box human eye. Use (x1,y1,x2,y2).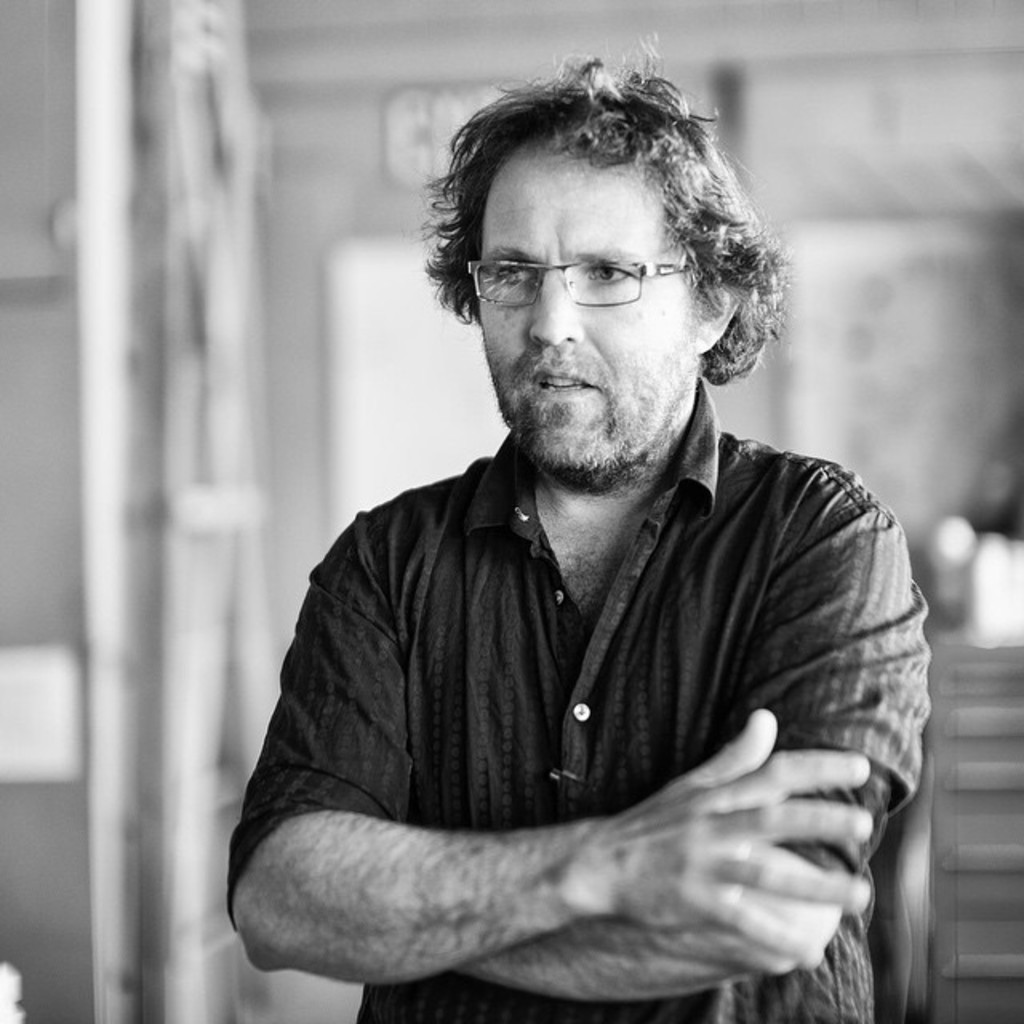
(491,258,530,288).
